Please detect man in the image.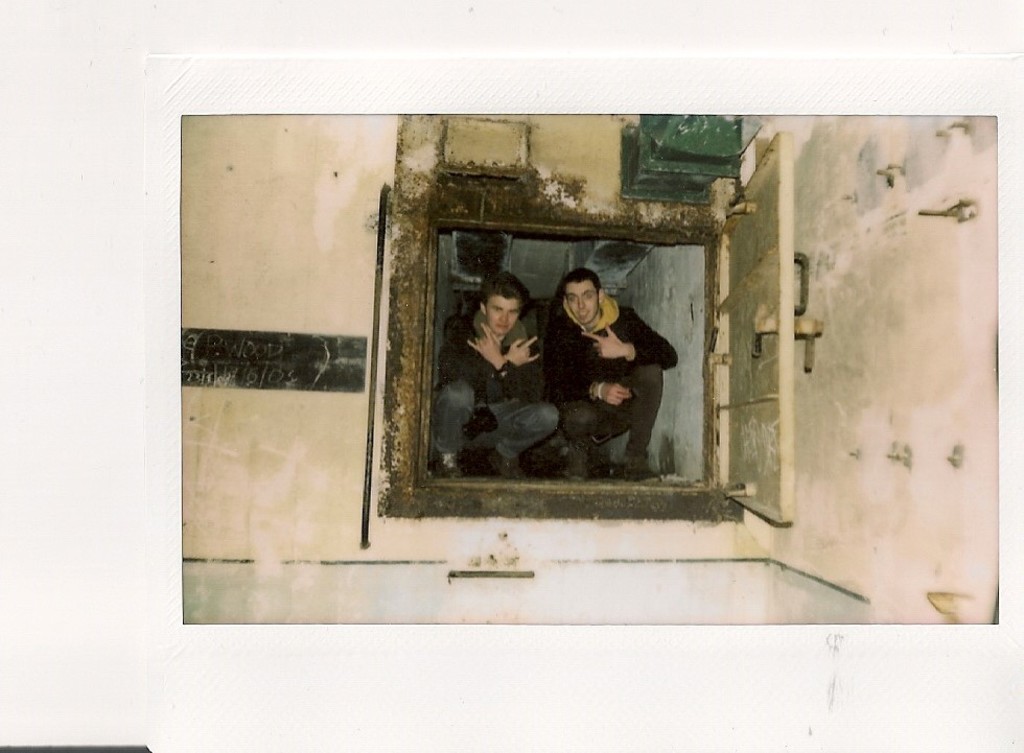
[430, 269, 559, 477].
